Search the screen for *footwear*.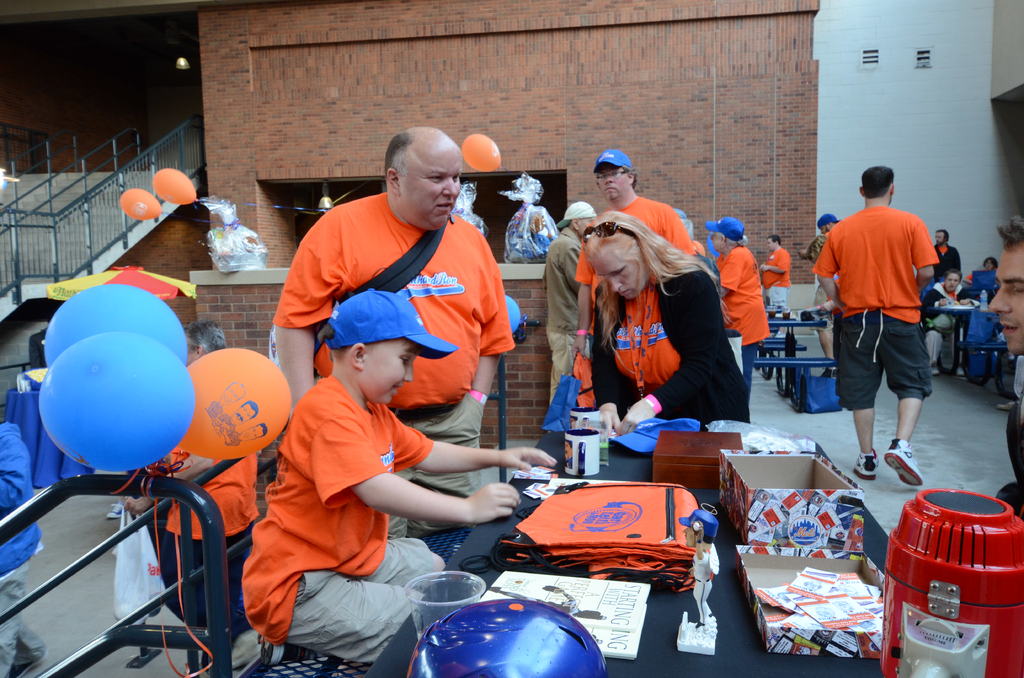
Found at {"left": 929, "top": 367, "right": 938, "bottom": 377}.
